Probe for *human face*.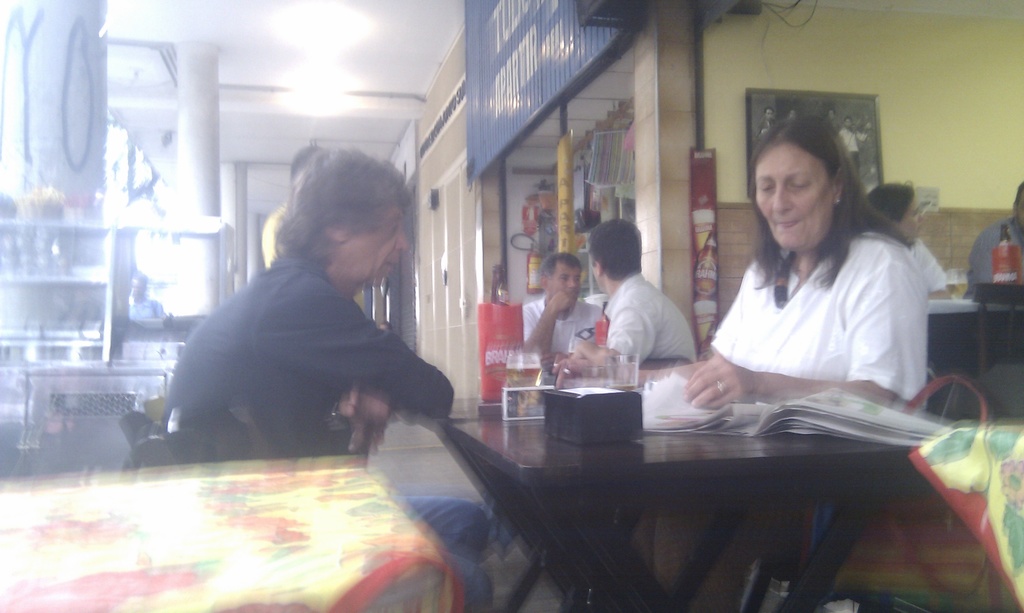
Probe result: 754/143/833/248.
